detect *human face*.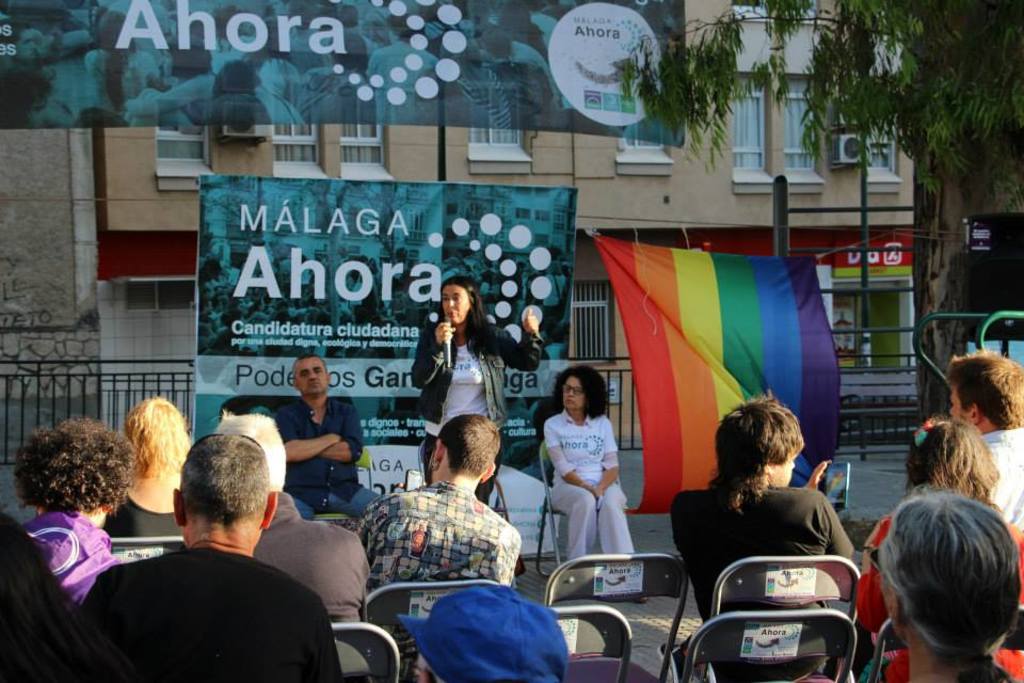
Detected at [294,356,324,396].
